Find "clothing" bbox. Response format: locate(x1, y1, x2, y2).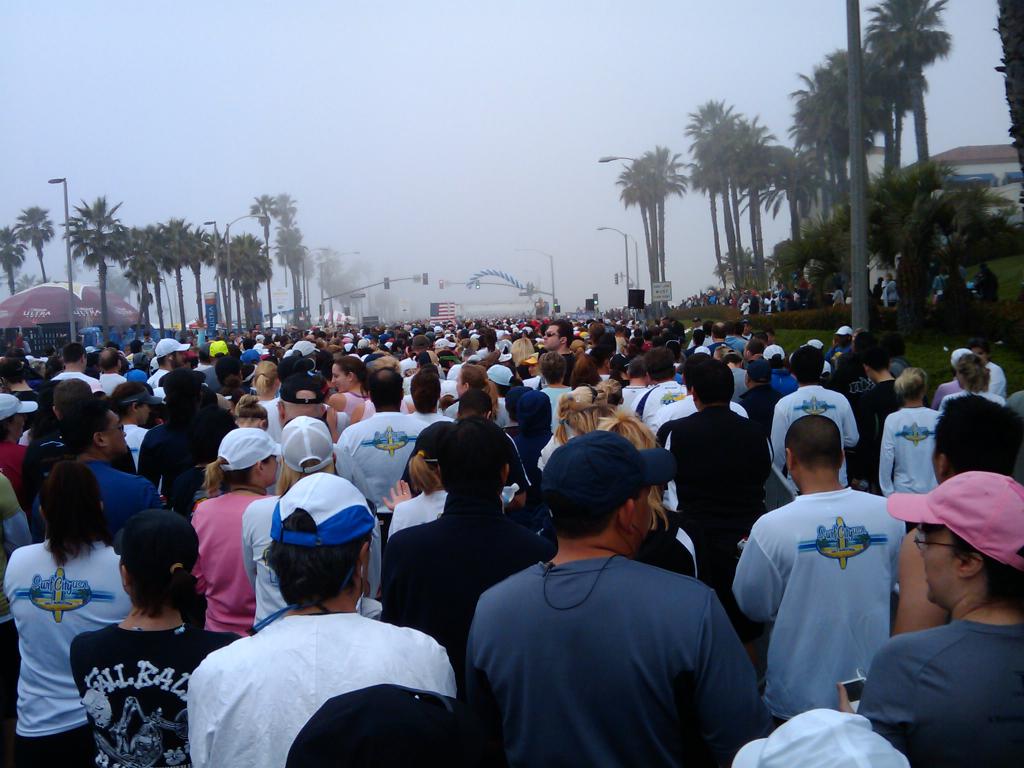
locate(654, 409, 762, 584).
